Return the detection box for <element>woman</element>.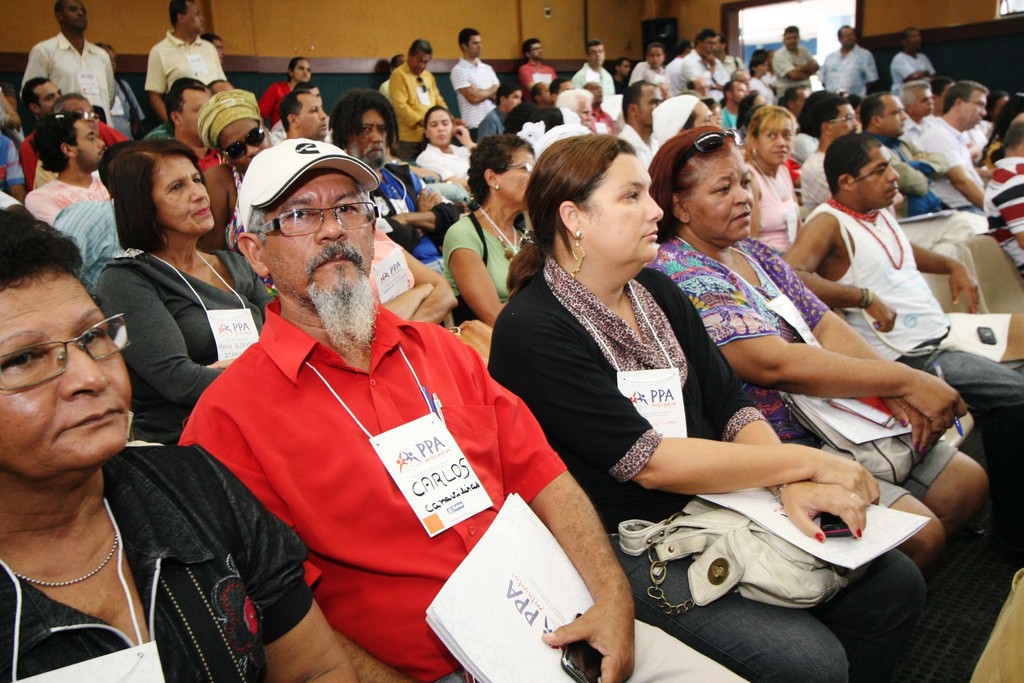
rect(406, 108, 486, 201).
